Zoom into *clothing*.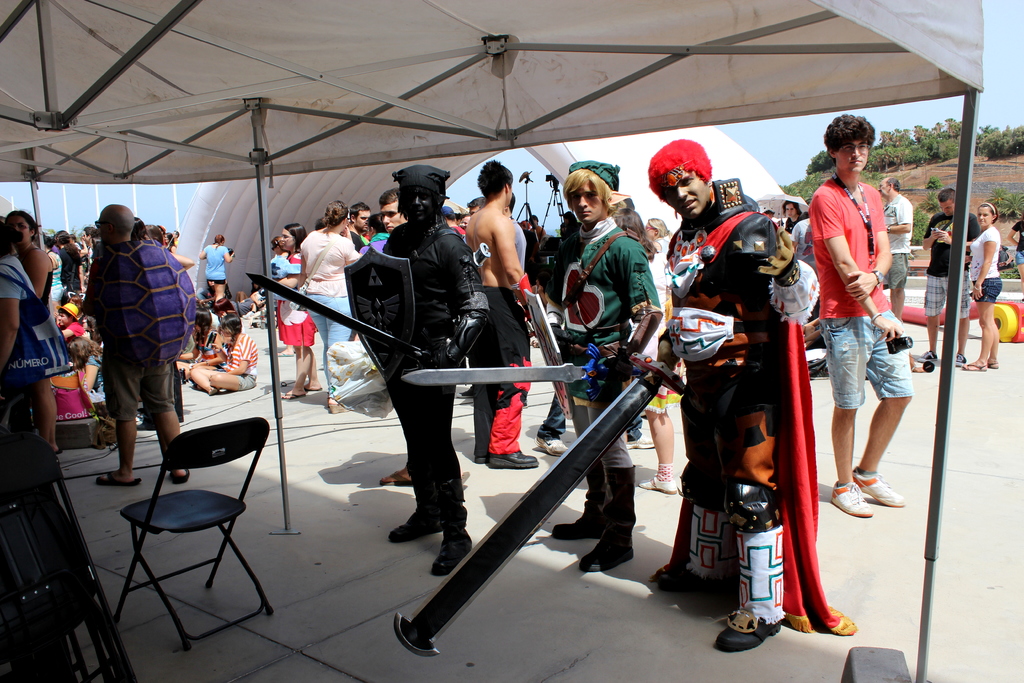
Zoom target: [206, 247, 228, 281].
